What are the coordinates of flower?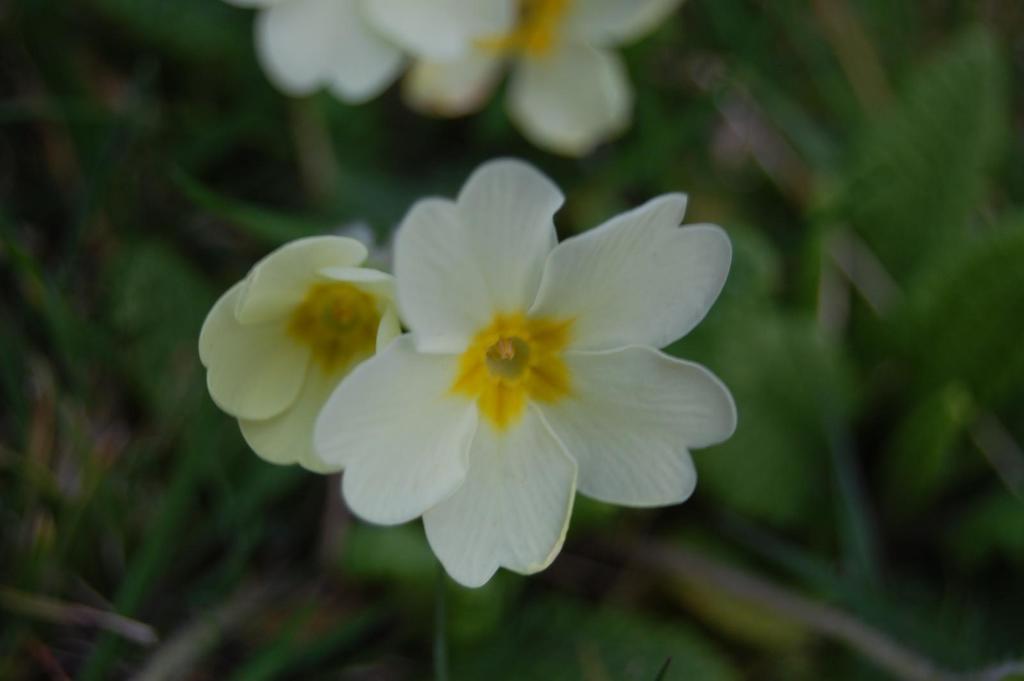
locate(399, 0, 682, 159).
